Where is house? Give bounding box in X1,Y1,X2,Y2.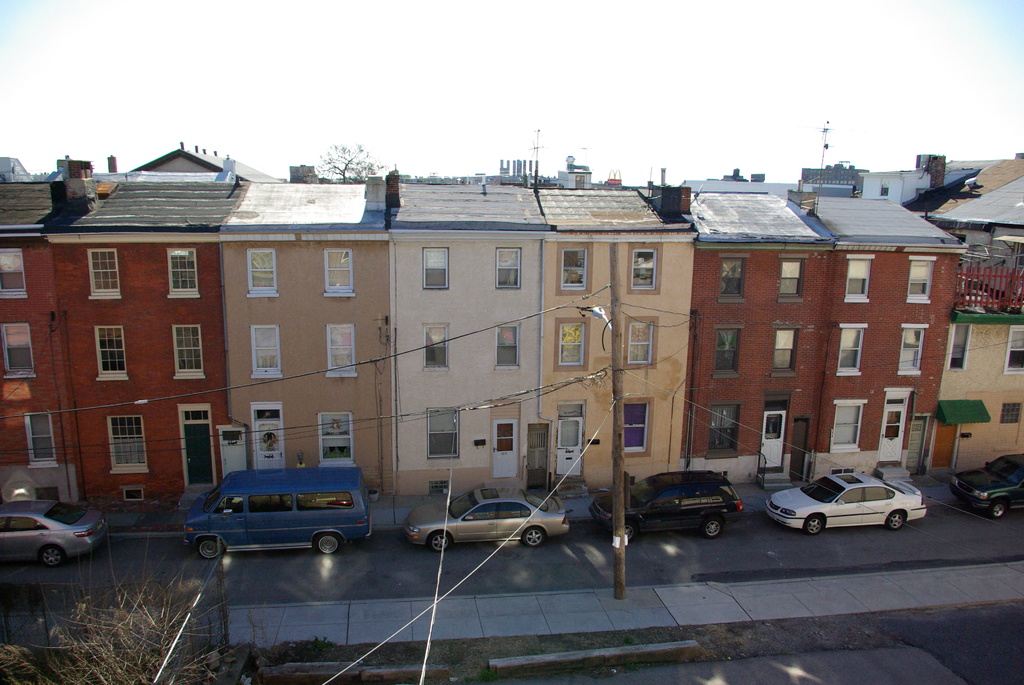
816,185,946,471.
